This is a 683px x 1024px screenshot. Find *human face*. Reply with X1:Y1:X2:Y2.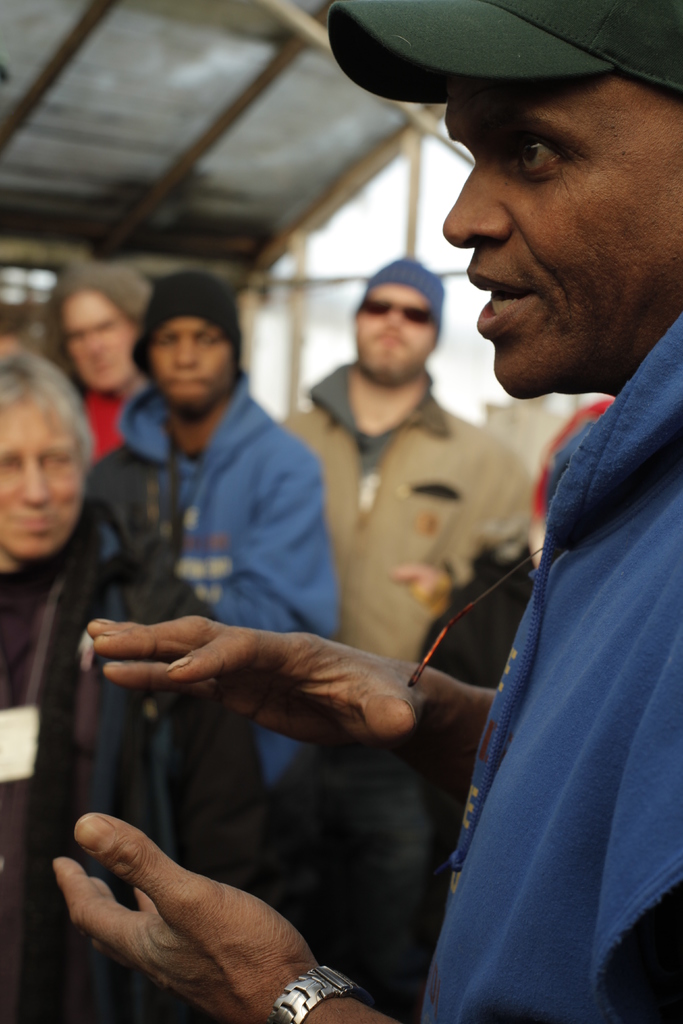
54:280:140:399.
